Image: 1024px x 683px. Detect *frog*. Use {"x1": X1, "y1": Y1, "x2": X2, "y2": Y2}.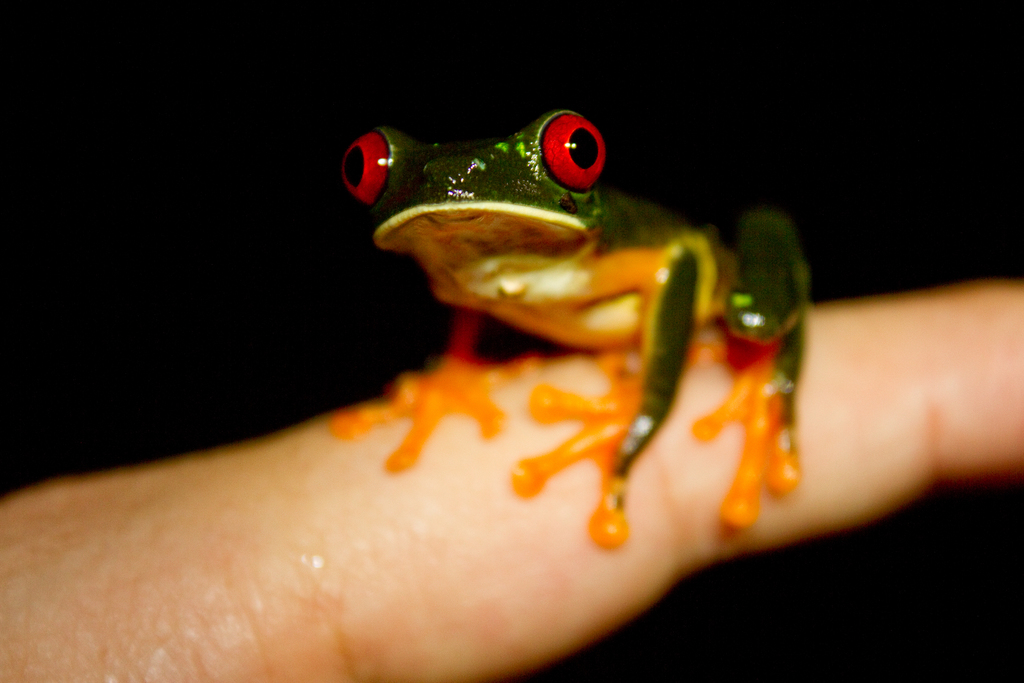
{"x1": 327, "y1": 104, "x2": 811, "y2": 552}.
